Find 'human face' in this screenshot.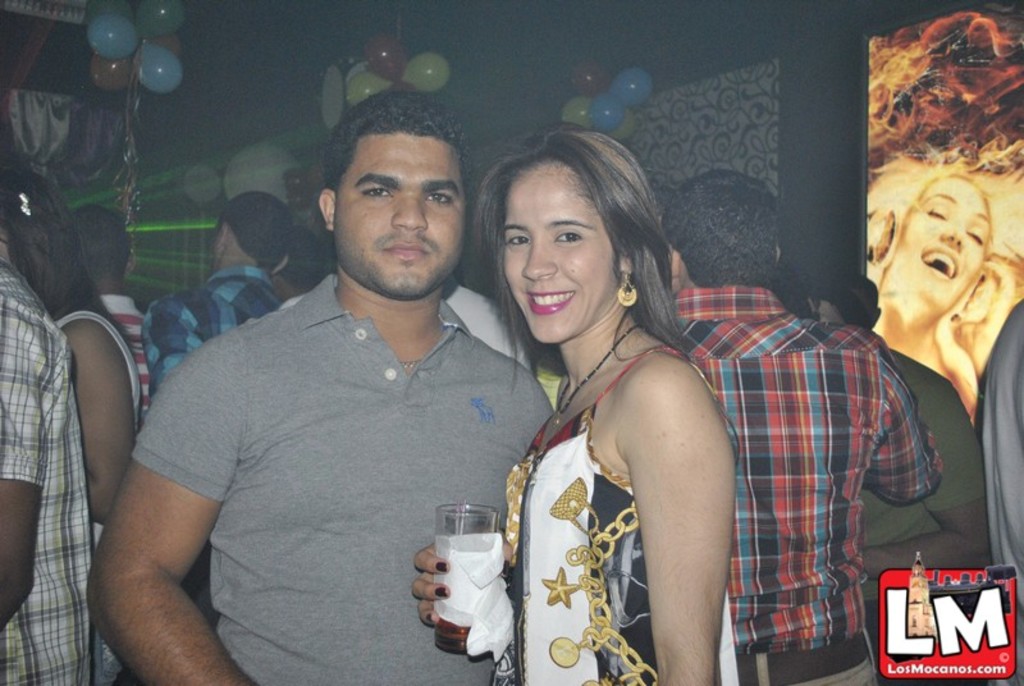
The bounding box for 'human face' is BBox(317, 140, 470, 307).
